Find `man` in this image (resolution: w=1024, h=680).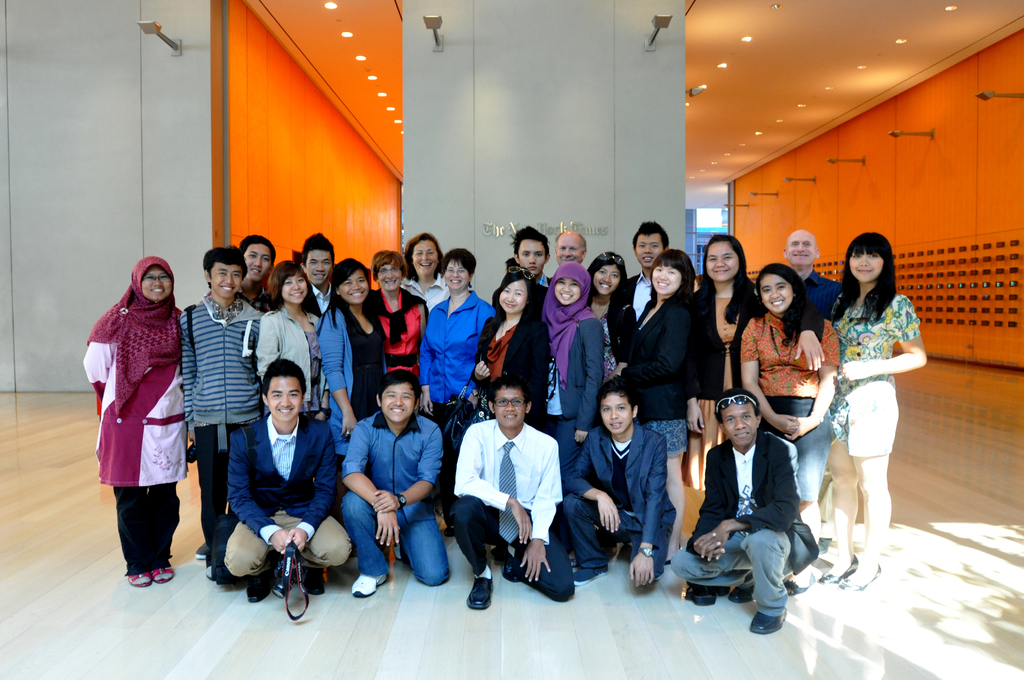
184:246:264:577.
